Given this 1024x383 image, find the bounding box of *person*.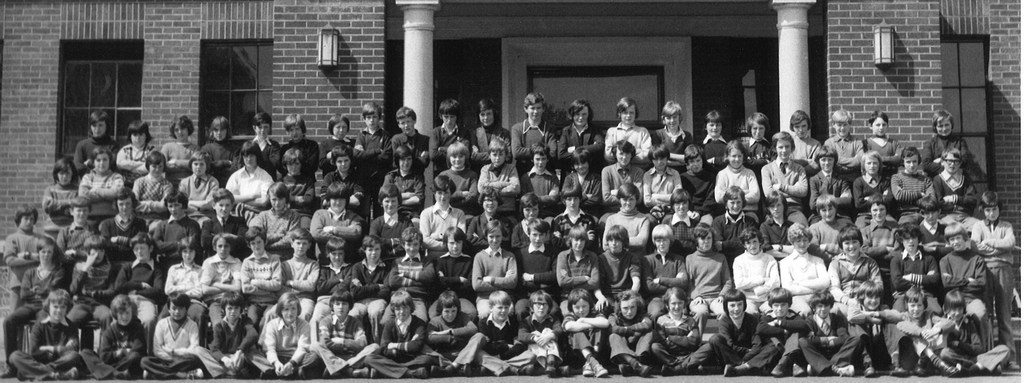
[left=636, top=223, right=692, bottom=316].
